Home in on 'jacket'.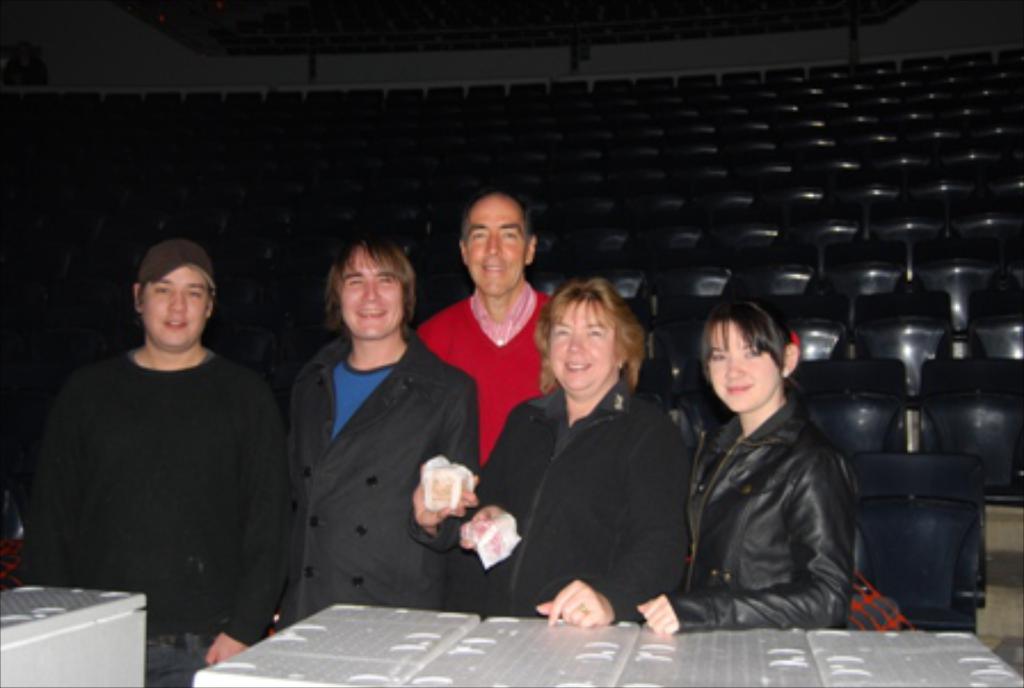
Homed in at (x1=663, y1=345, x2=869, y2=640).
